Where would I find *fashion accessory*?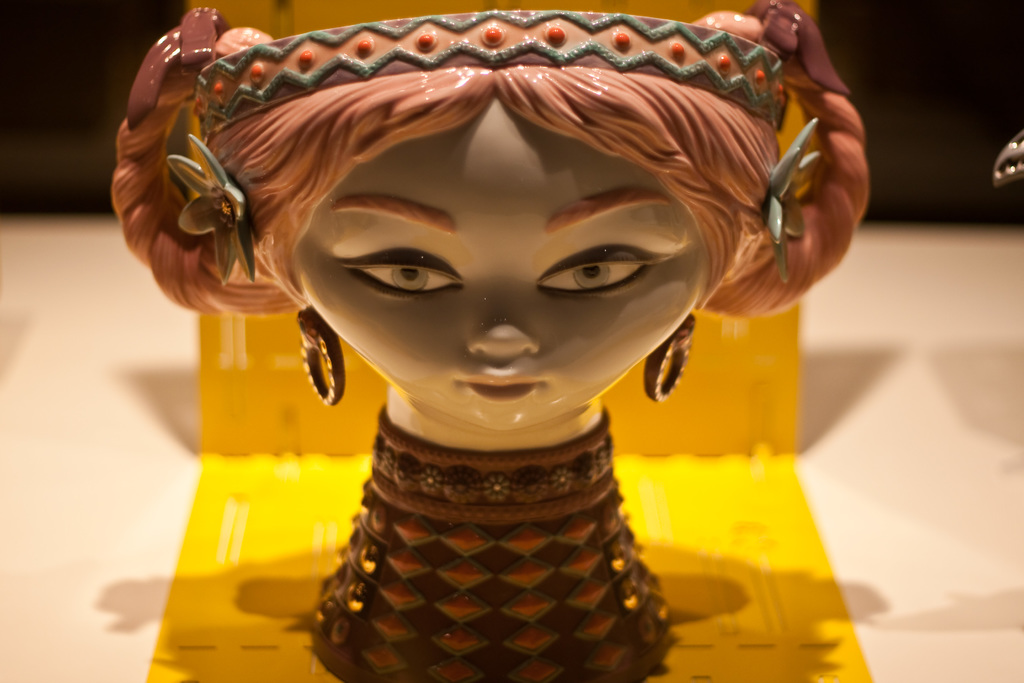
At (744, 0, 847, 94).
